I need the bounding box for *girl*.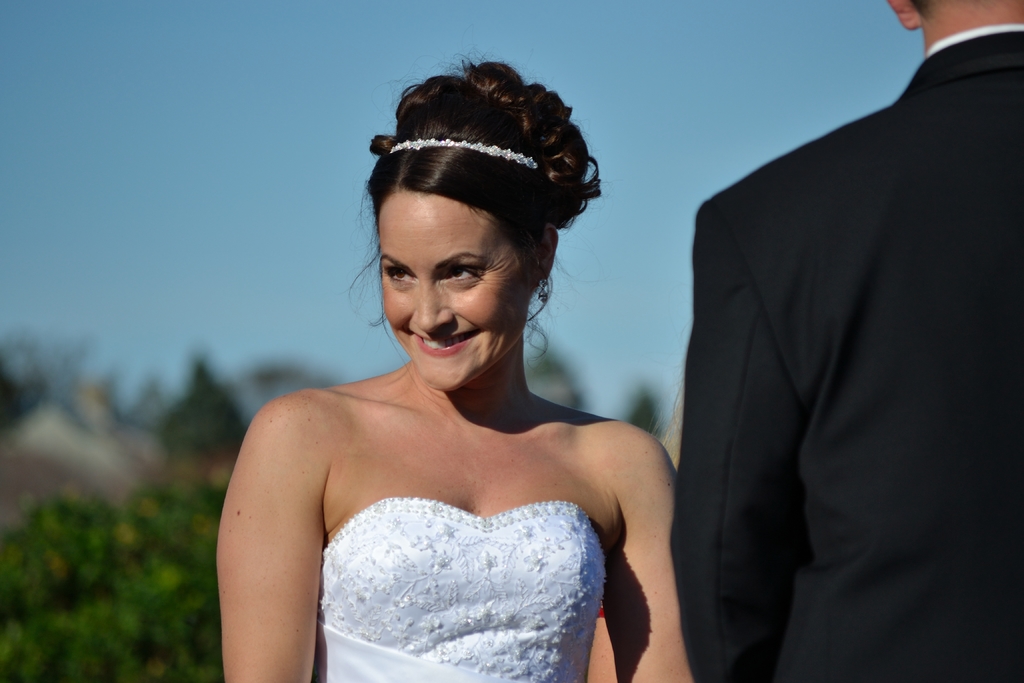
Here it is: (x1=209, y1=47, x2=696, y2=682).
